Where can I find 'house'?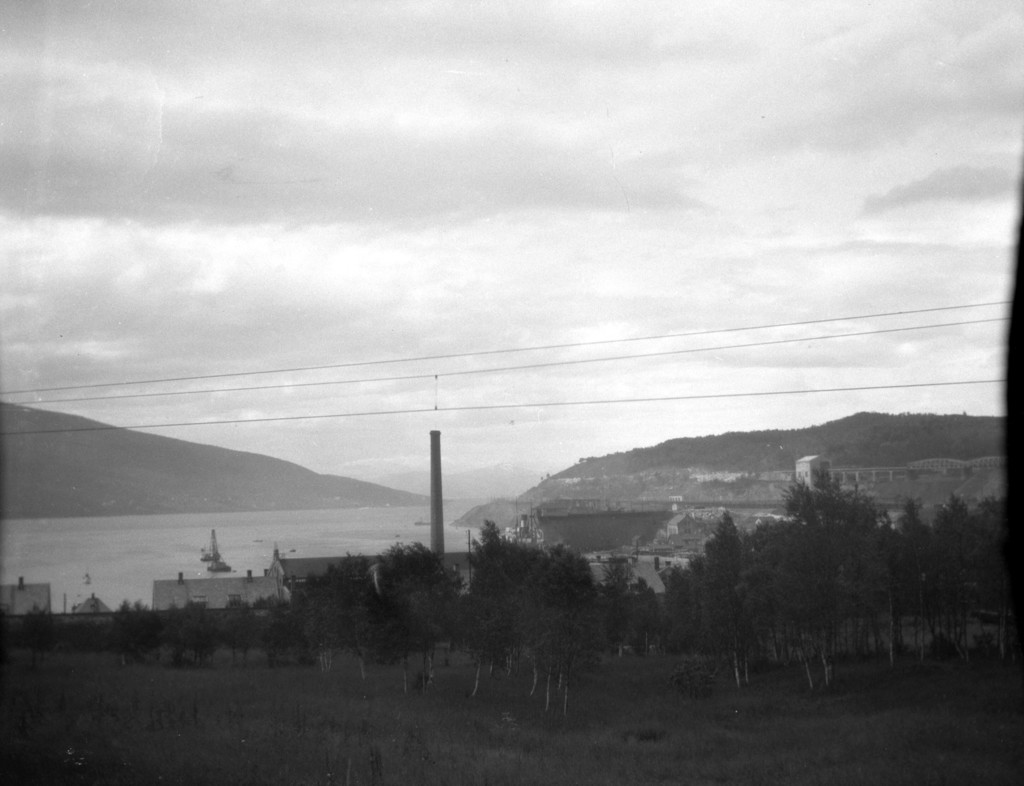
You can find it at <box>664,508,698,540</box>.
